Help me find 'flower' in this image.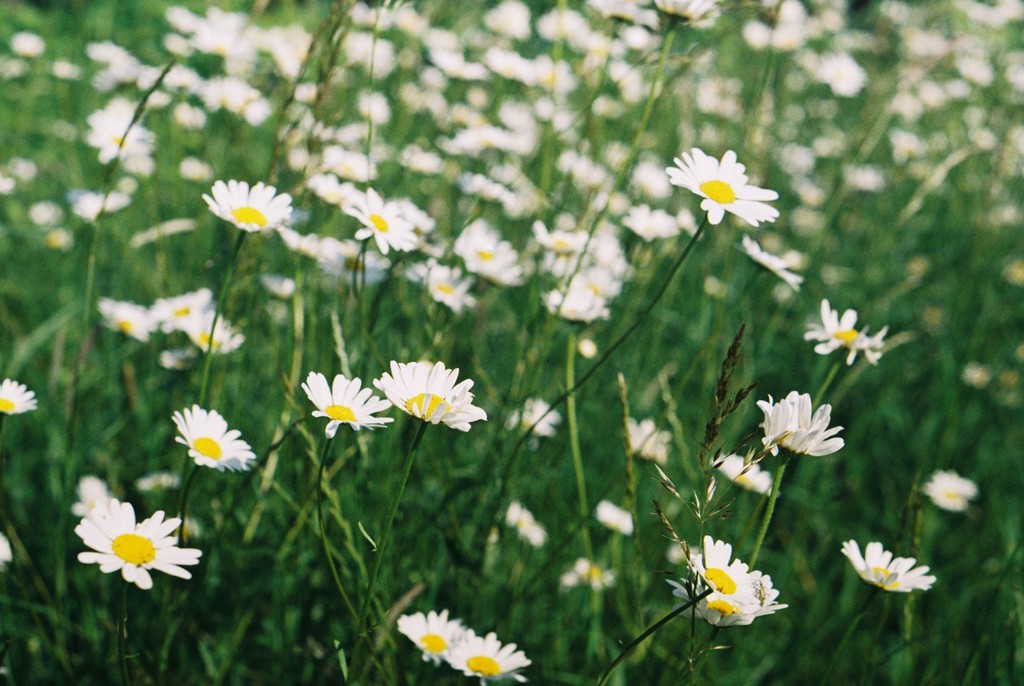
Found it: (x1=561, y1=553, x2=614, y2=588).
